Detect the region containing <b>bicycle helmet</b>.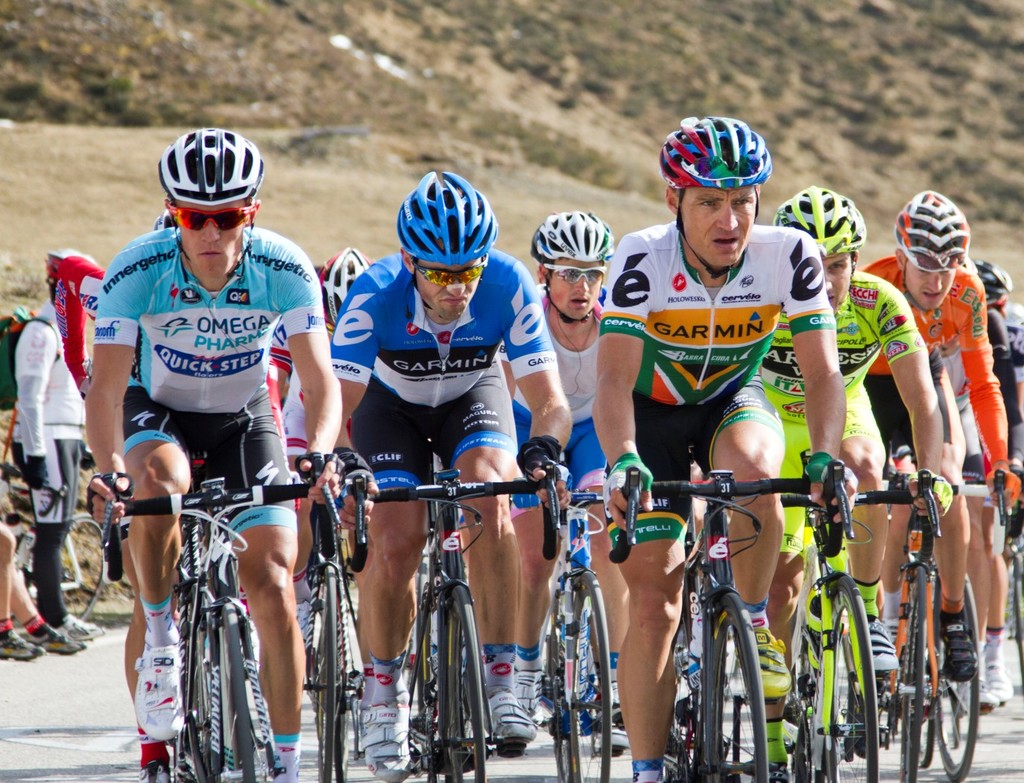
bbox(982, 262, 1017, 305).
